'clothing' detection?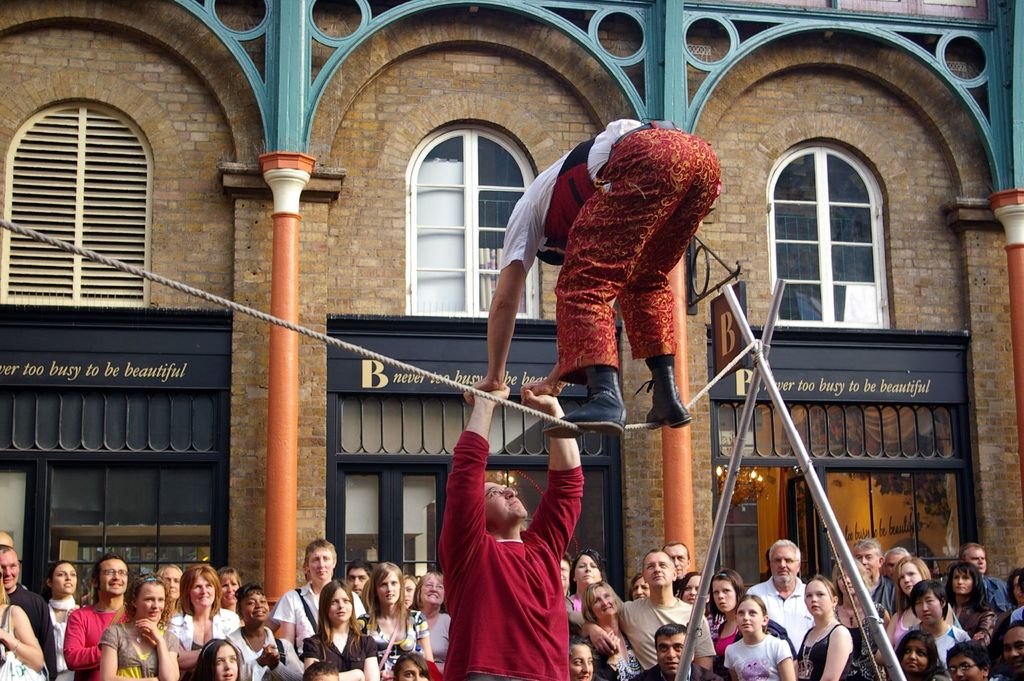
(x1=500, y1=122, x2=721, y2=387)
